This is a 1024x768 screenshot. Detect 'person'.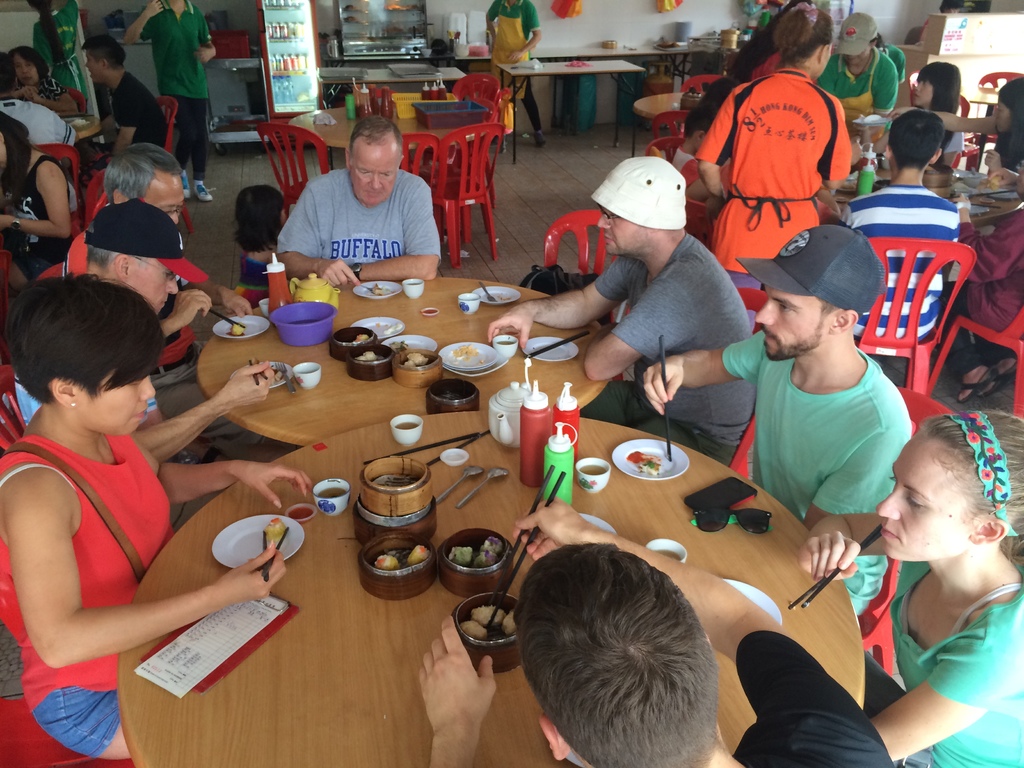
(71,136,292,448).
